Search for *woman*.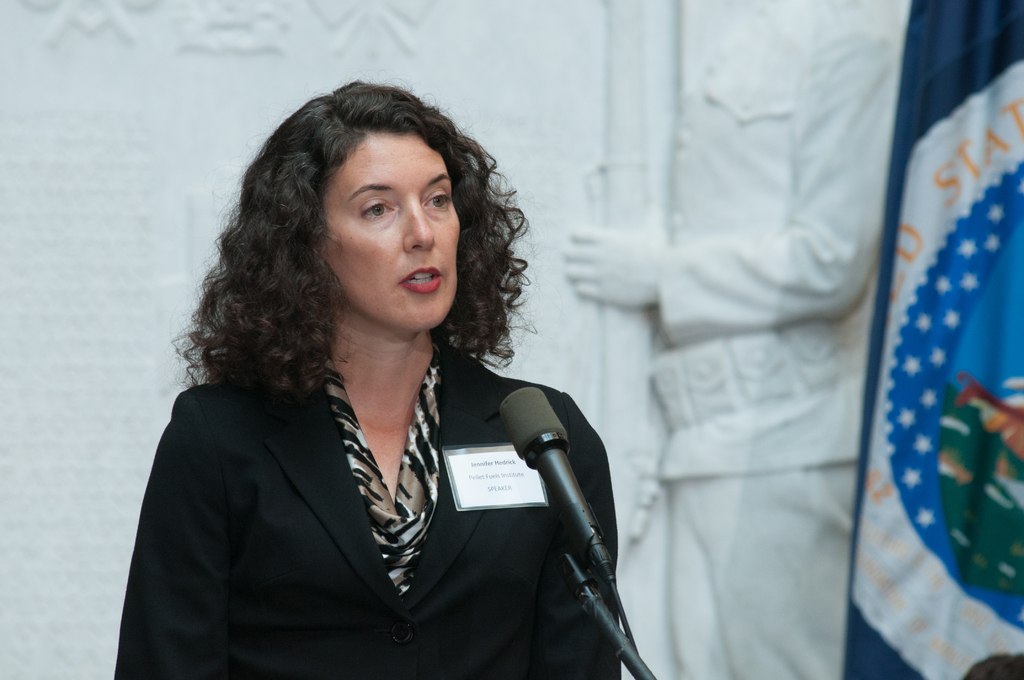
Found at BBox(119, 90, 710, 679).
